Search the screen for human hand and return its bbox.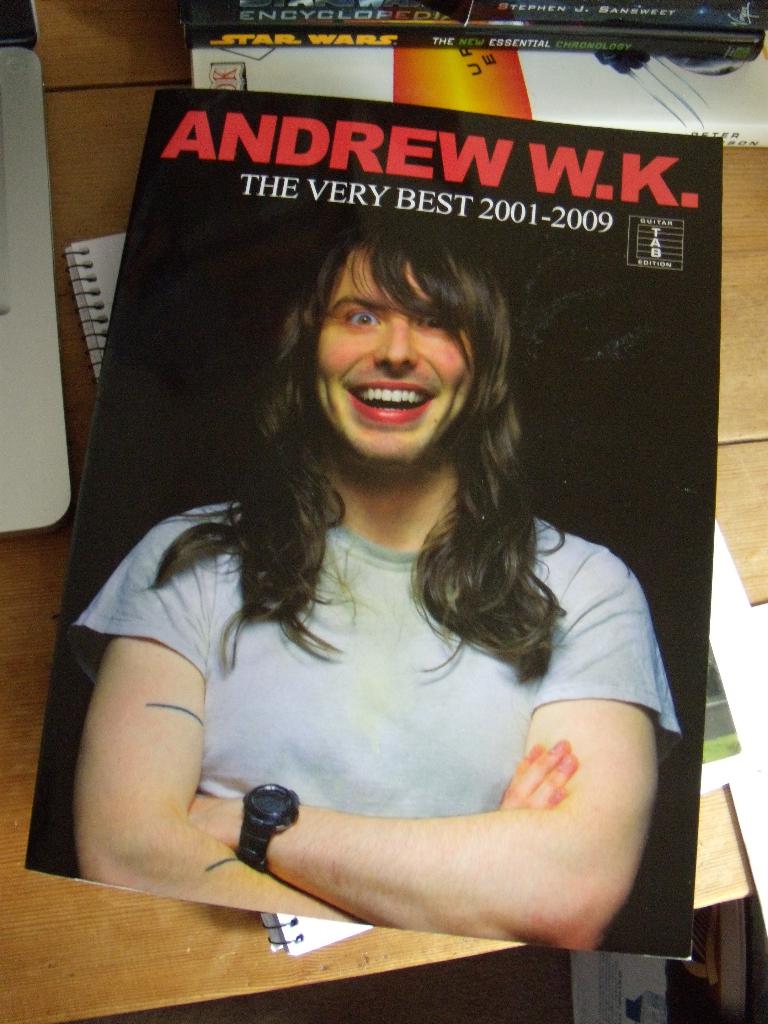
Found: x1=182 y1=794 x2=241 y2=844.
